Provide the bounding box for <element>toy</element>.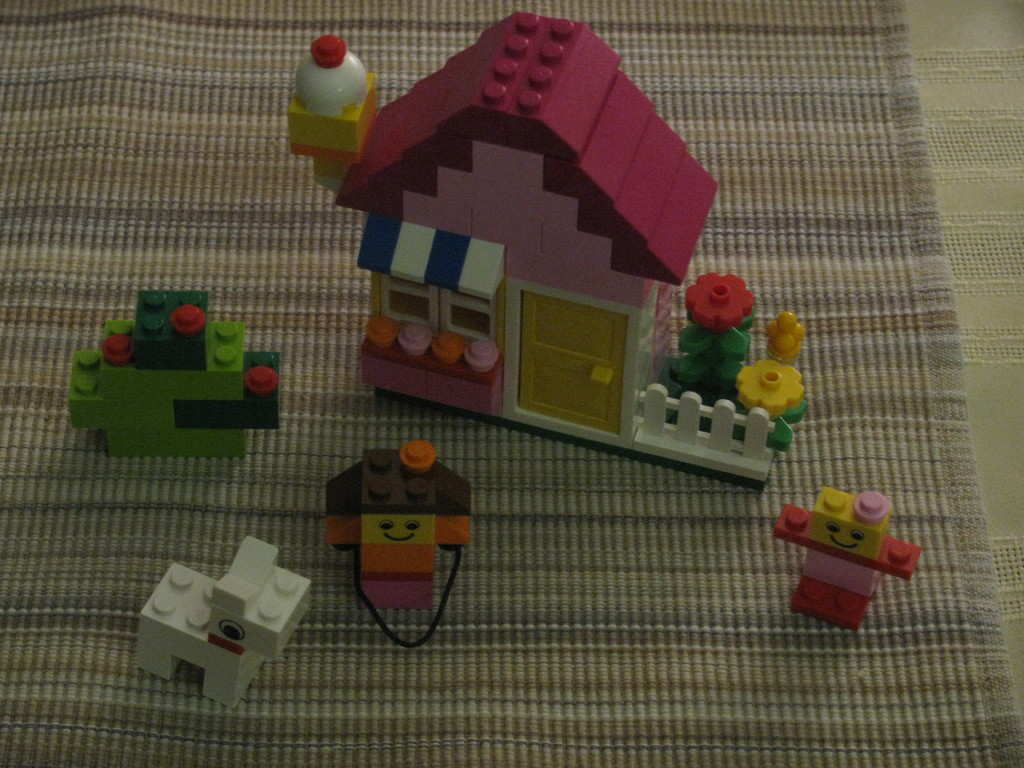
<box>136,536,315,707</box>.
